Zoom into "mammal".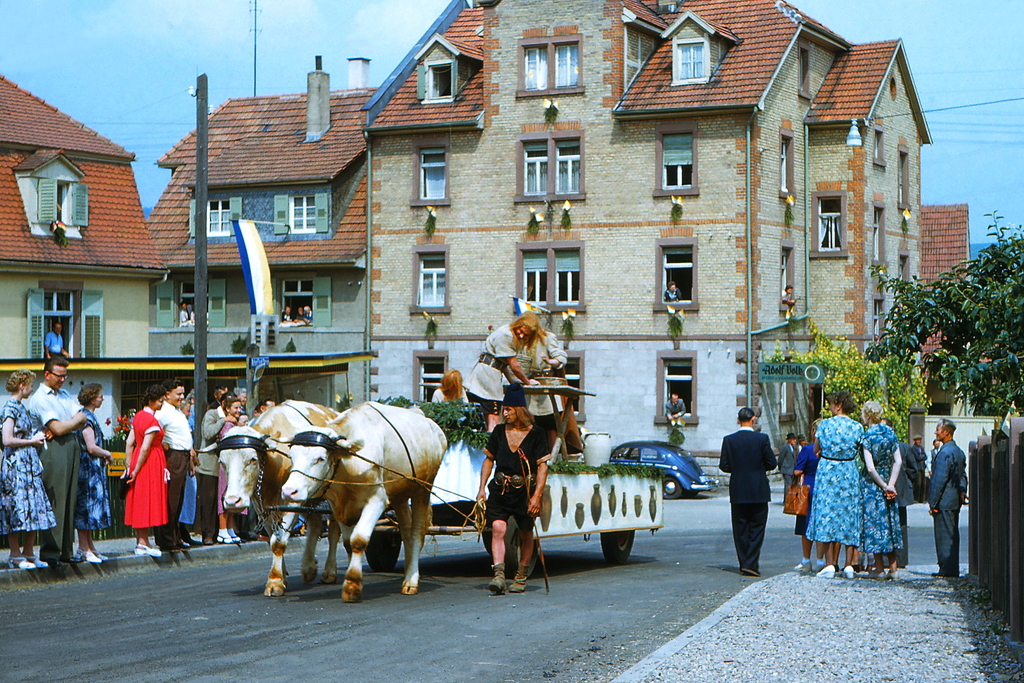
Zoom target: bbox(0, 368, 59, 572).
